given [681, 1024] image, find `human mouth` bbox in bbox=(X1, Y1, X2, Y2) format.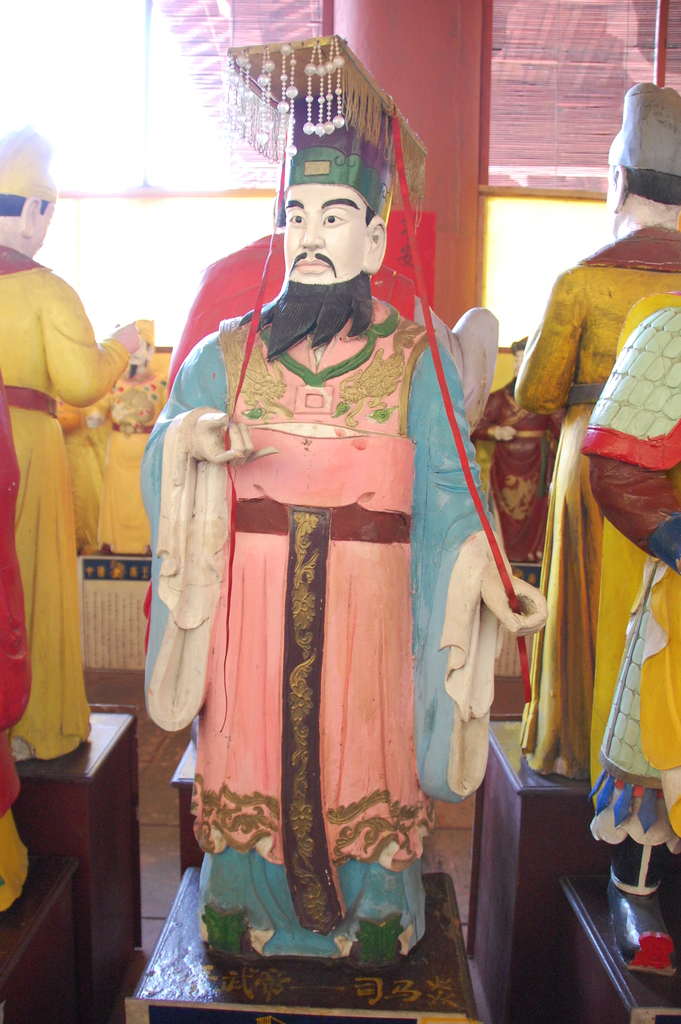
bbox=(289, 258, 325, 271).
